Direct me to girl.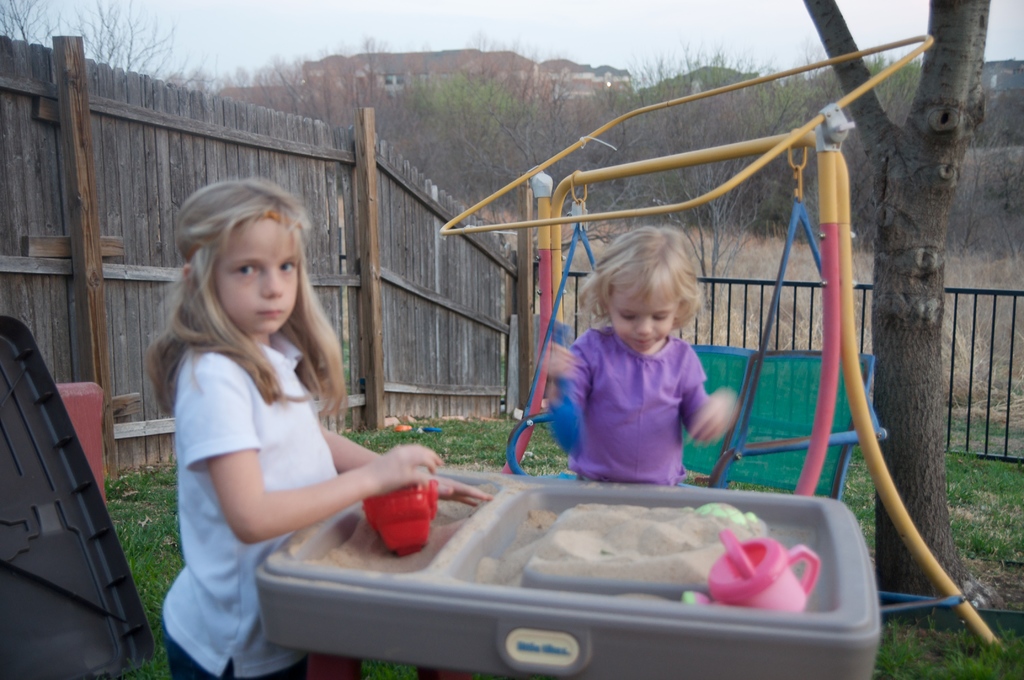
Direction: {"x1": 543, "y1": 225, "x2": 744, "y2": 485}.
